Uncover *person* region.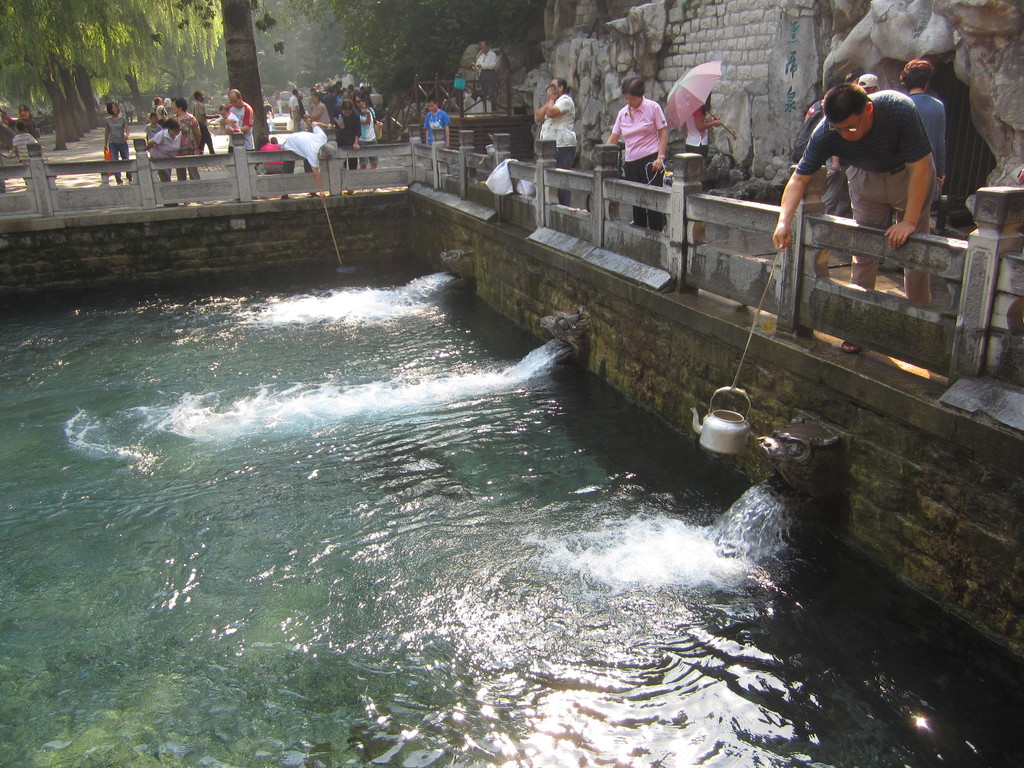
Uncovered: <bbox>467, 35, 500, 114</bbox>.
